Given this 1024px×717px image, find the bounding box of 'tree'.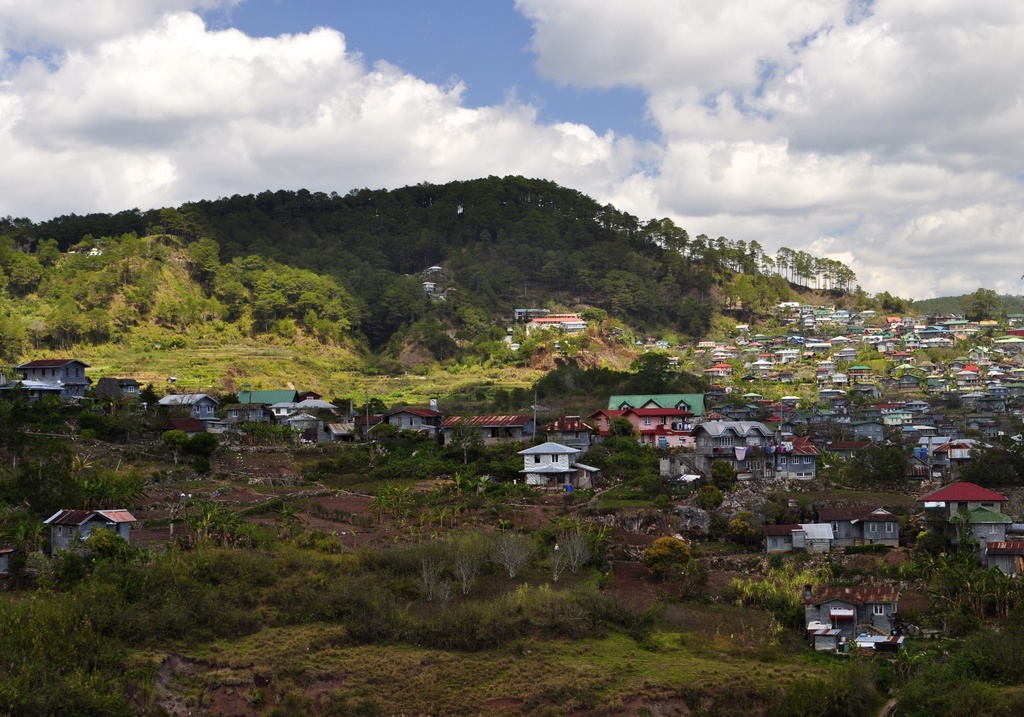
<box>445,417,493,466</box>.
